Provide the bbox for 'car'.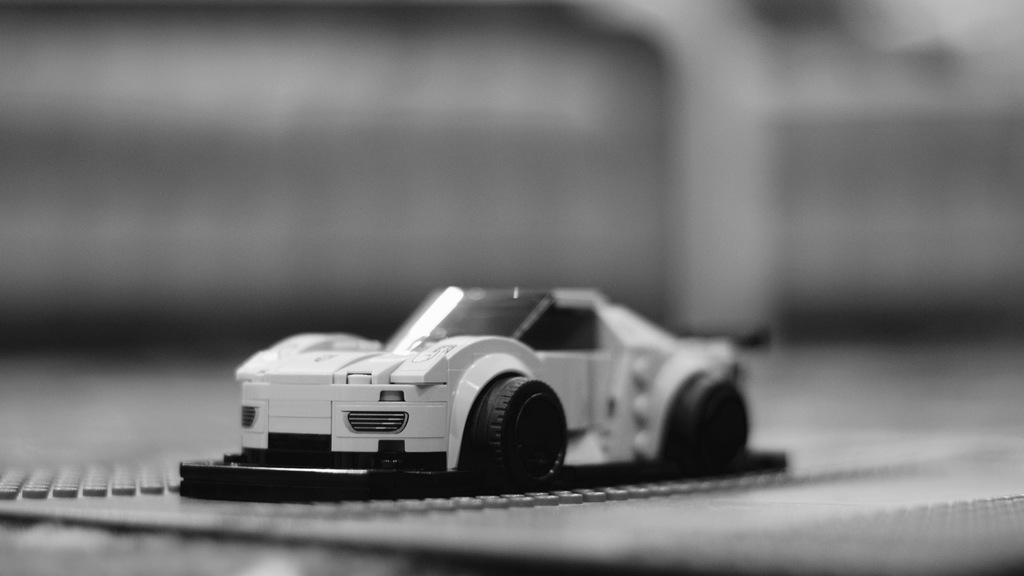
(207,265,781,487).
